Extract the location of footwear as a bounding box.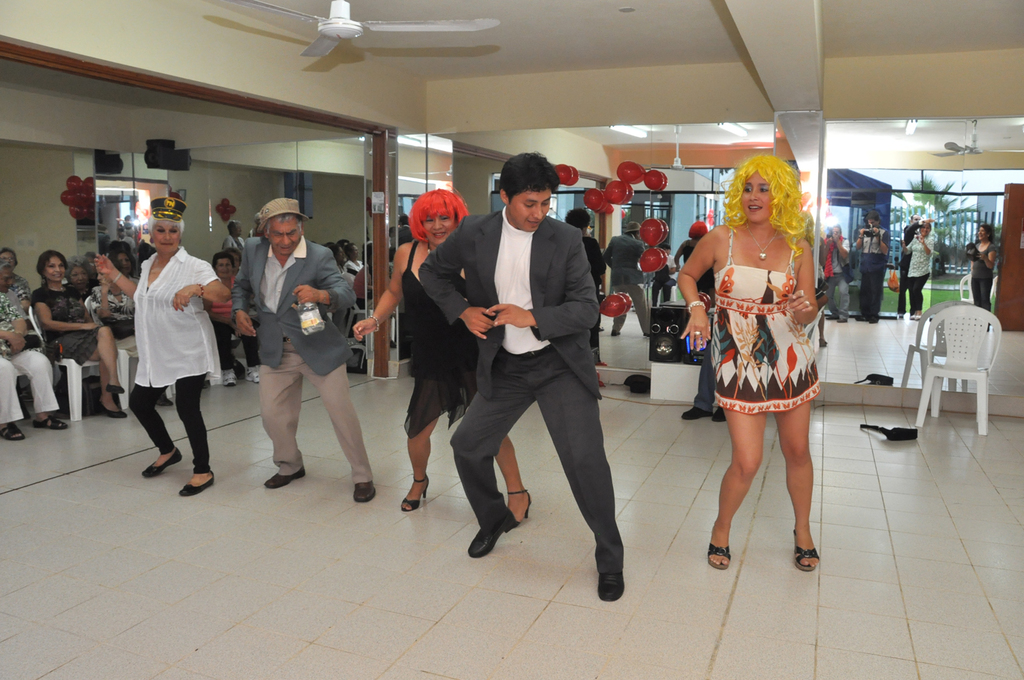
{"left": 597, "top": 571, "right": 626, "bottom": 601}.
